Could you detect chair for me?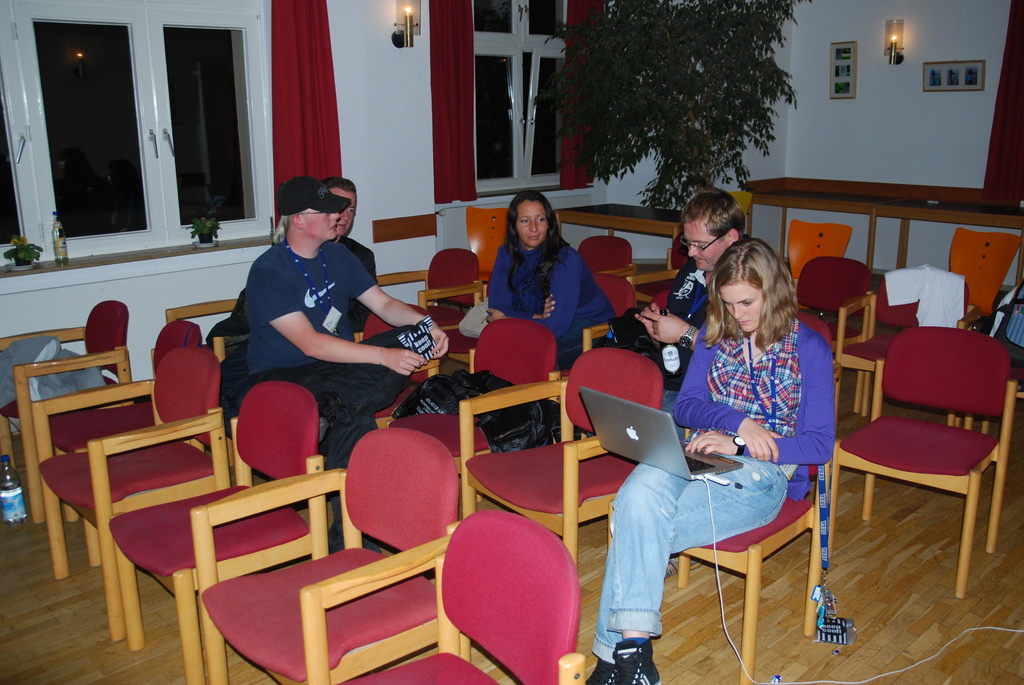
Detection result: left=593, top=266, right=636, bottom=327.
